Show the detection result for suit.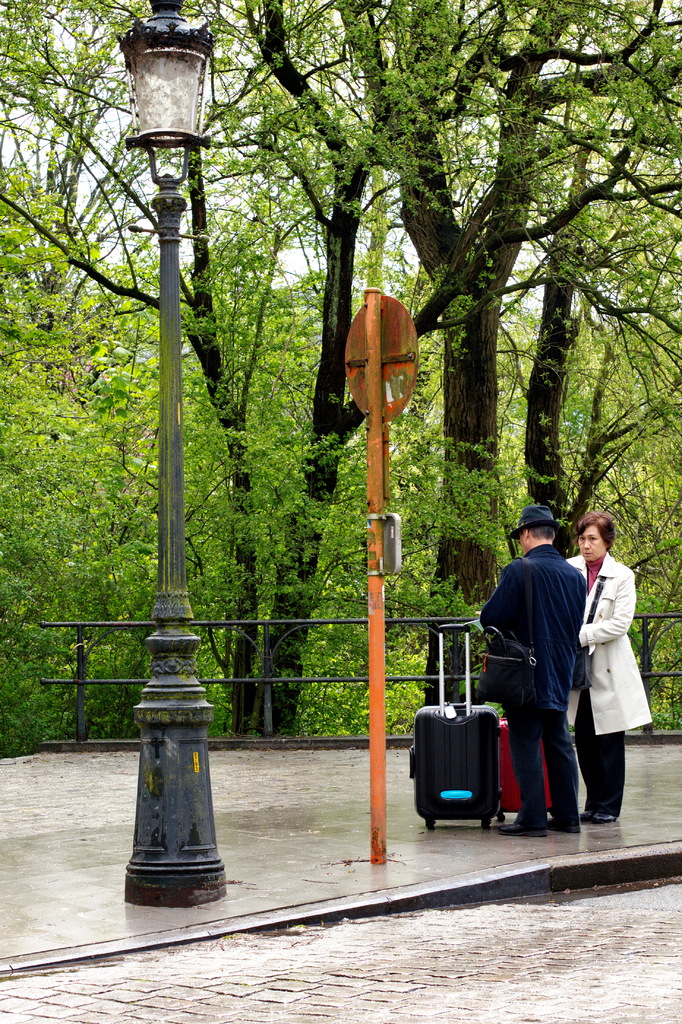
locate(495, 525, 606, 828).
